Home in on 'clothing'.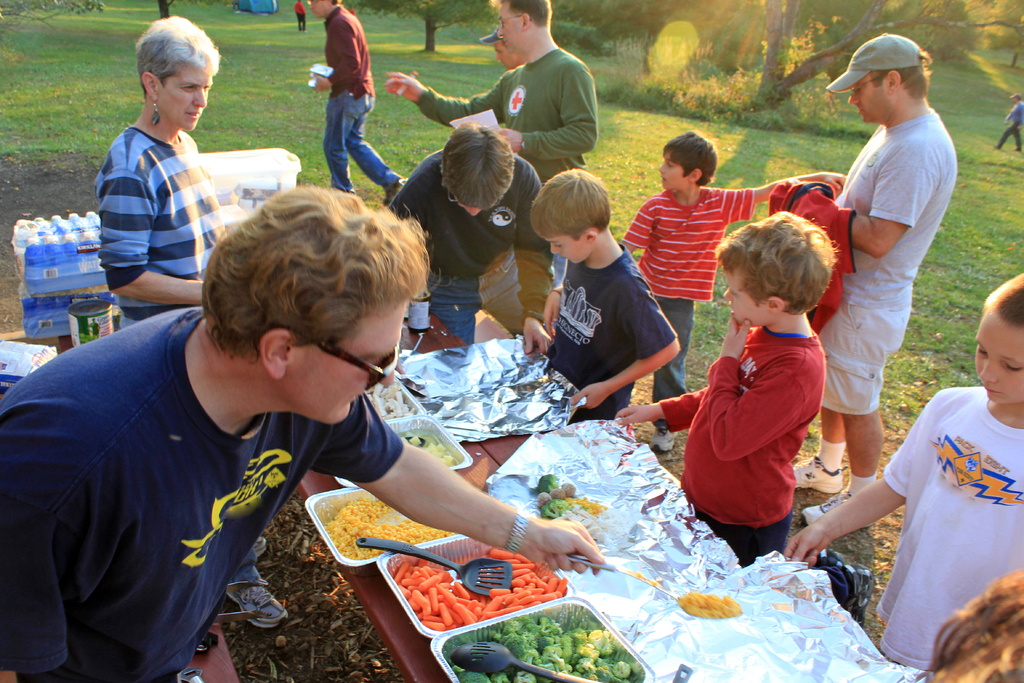
Homed in at 826,110,955,415.
